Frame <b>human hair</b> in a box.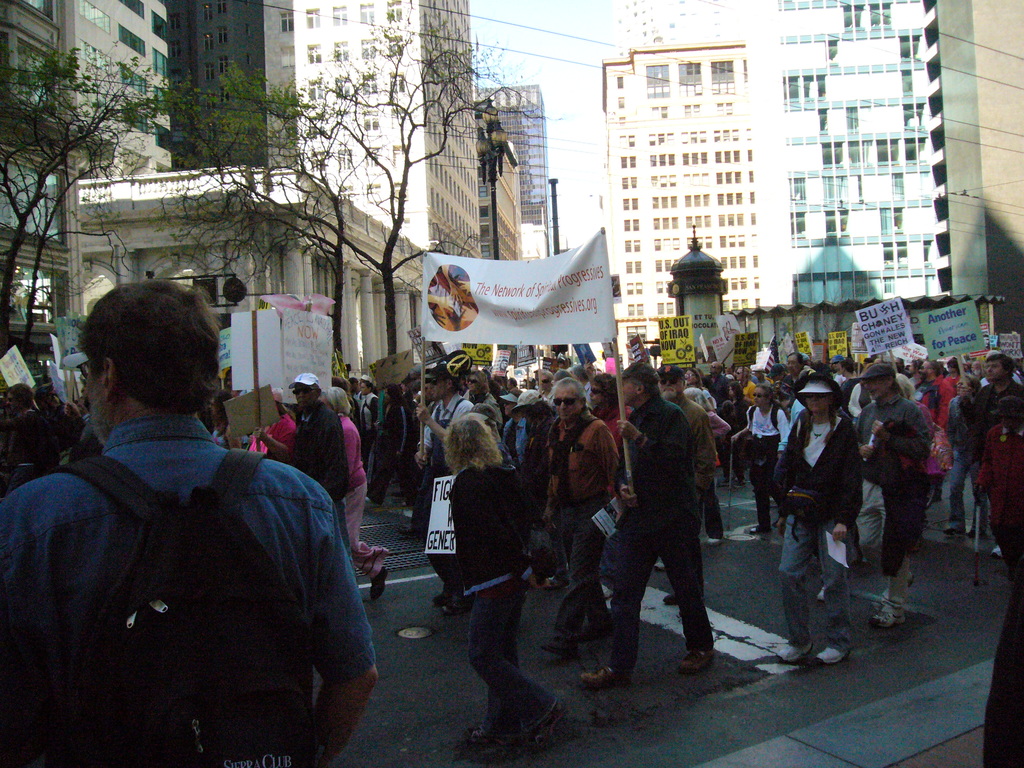
(x1=472, y1=368, x2=487, y2=395).
